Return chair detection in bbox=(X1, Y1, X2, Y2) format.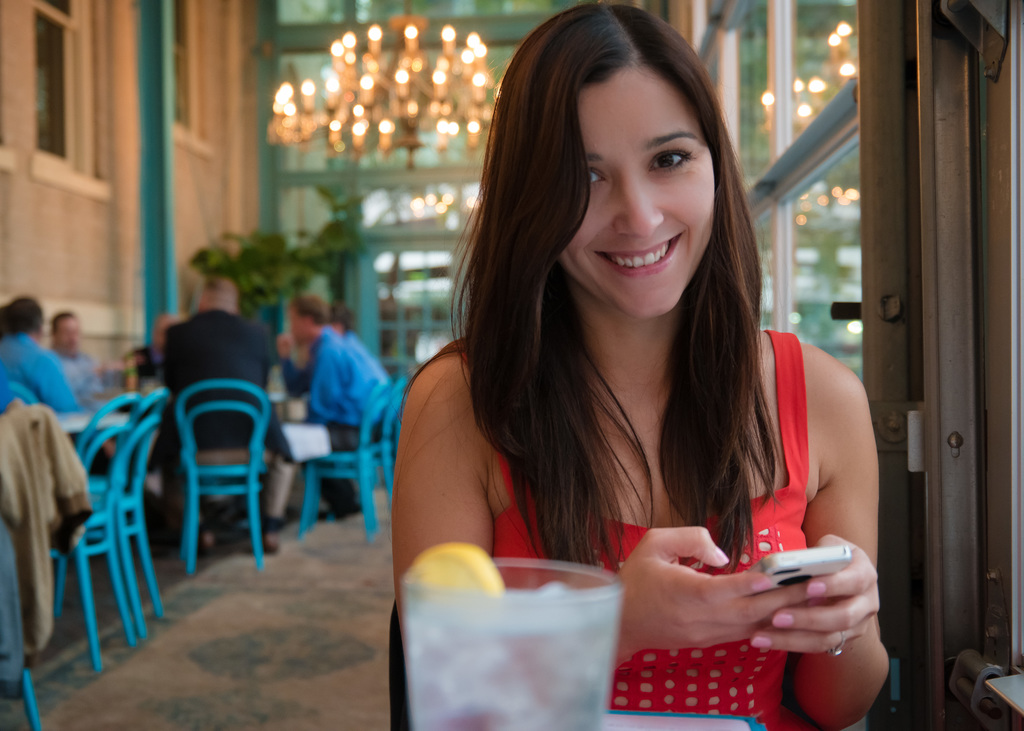
bbox=(298, 374, 392, 543).
